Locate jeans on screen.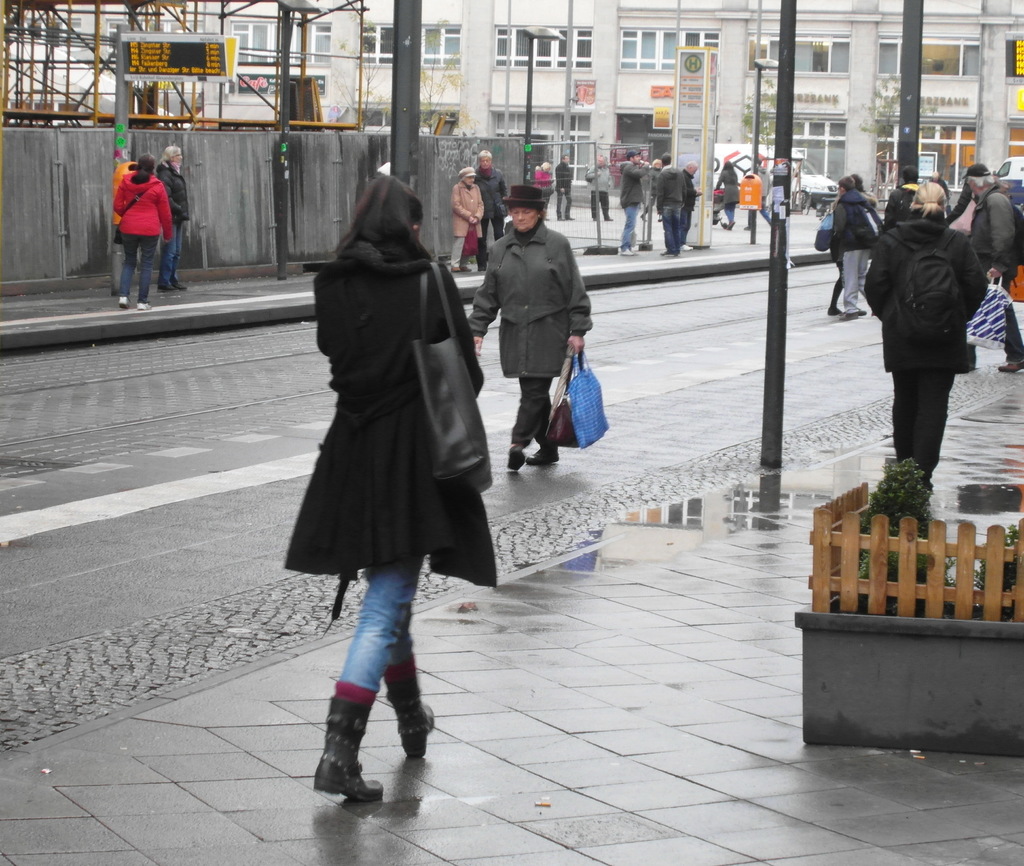
On screen at bbox=(722, 203, 737, 225).
